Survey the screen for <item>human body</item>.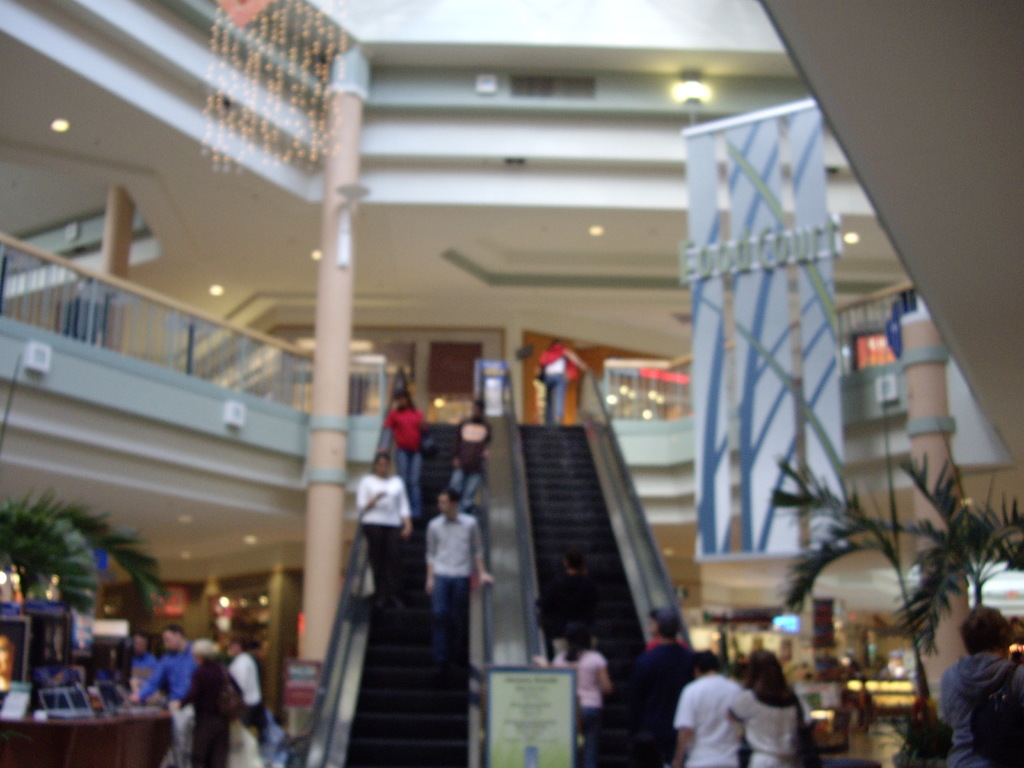
Survey found: (x1=355, y1=457, x2=417, y2=643).
